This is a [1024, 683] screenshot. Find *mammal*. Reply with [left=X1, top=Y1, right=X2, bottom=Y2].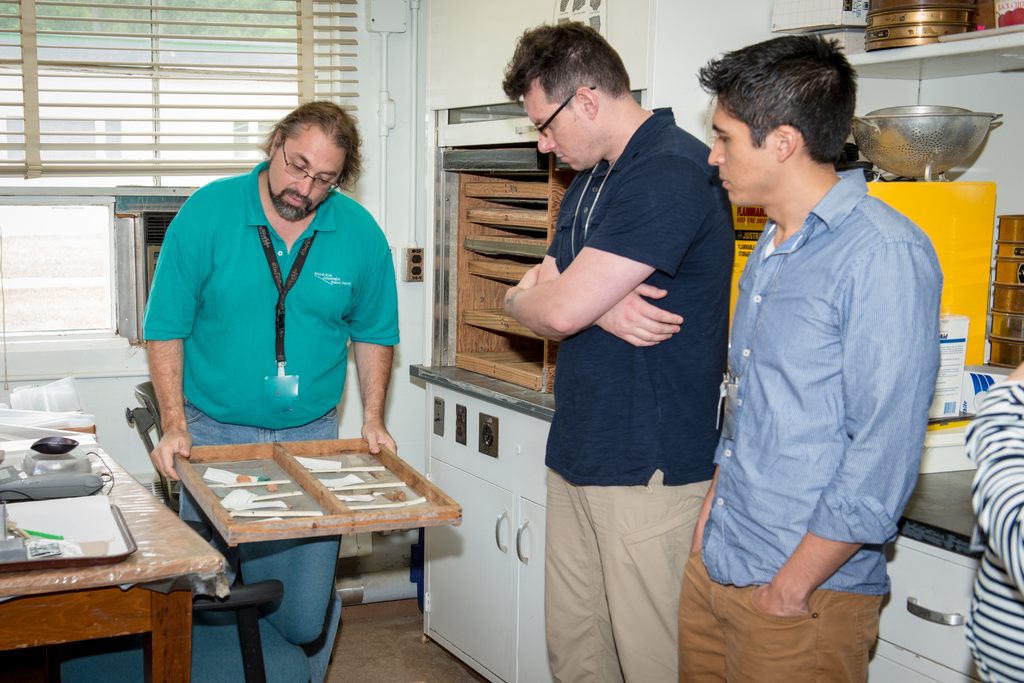
[left=695, top=0, right=959, bottom=672].
